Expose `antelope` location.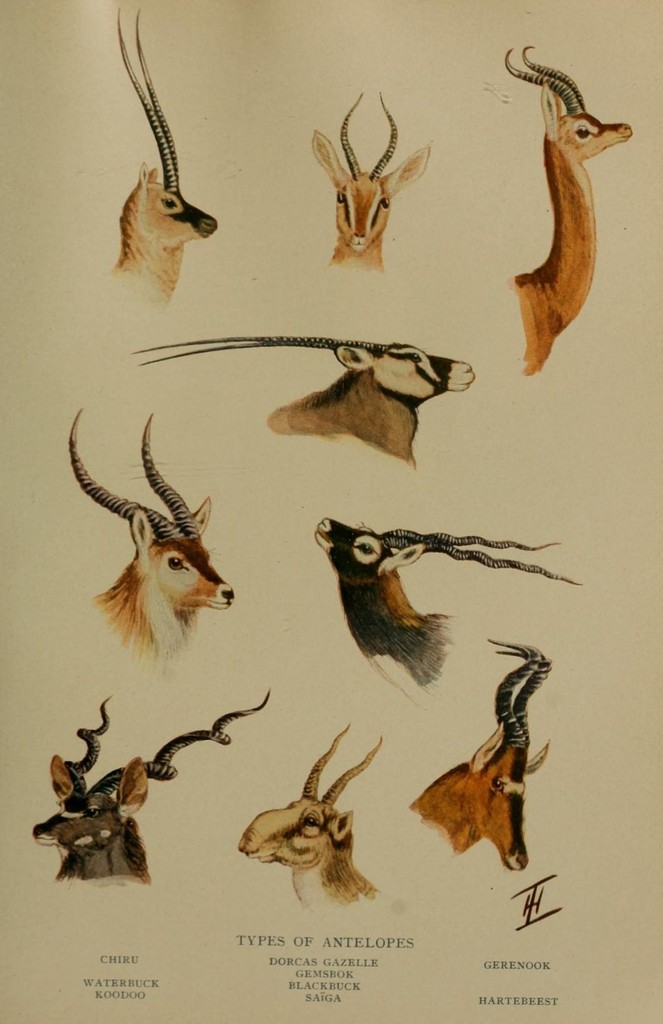
Exposed at (239,719,386,899).
